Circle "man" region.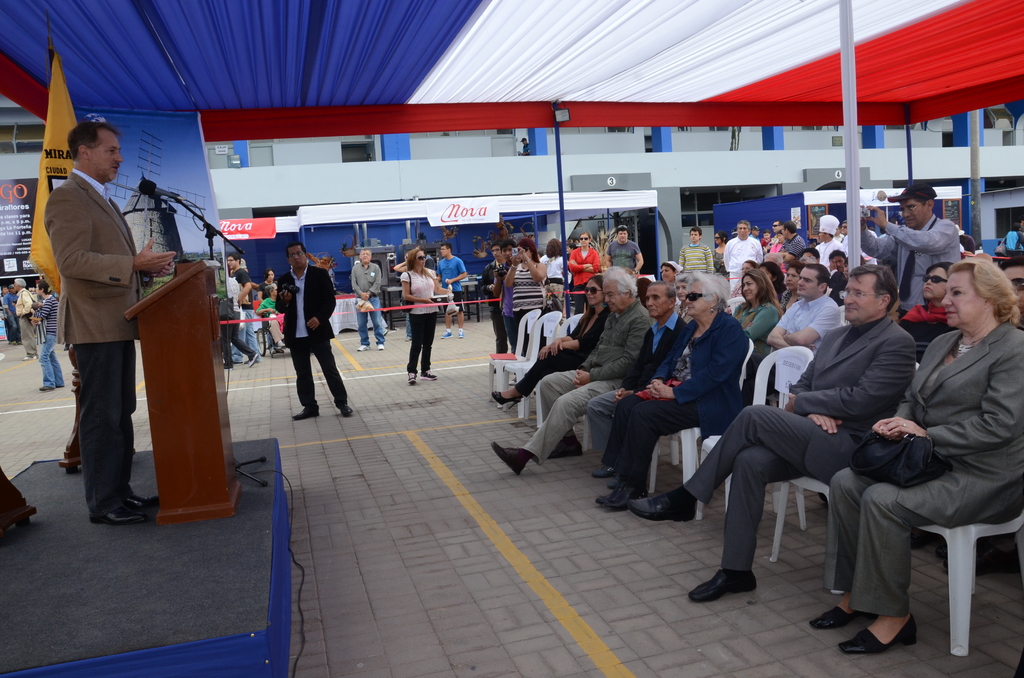
Region: select_region(767, 216, 786, 256).
